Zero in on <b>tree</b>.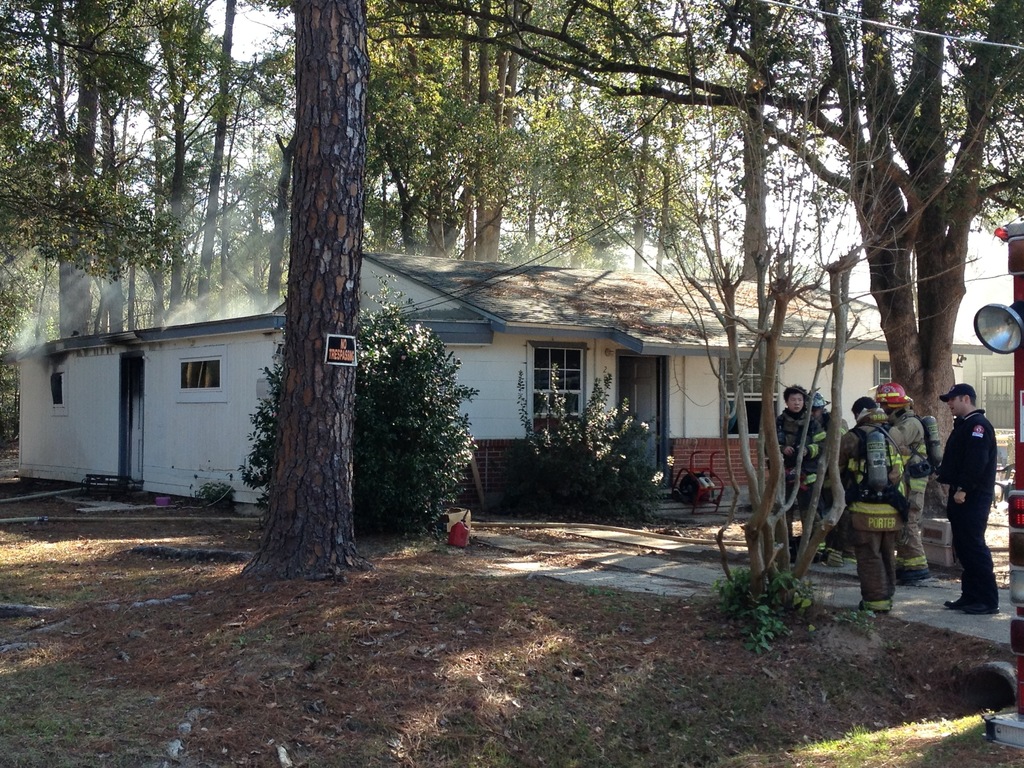
Zeroed in: 234 0 365 583.
